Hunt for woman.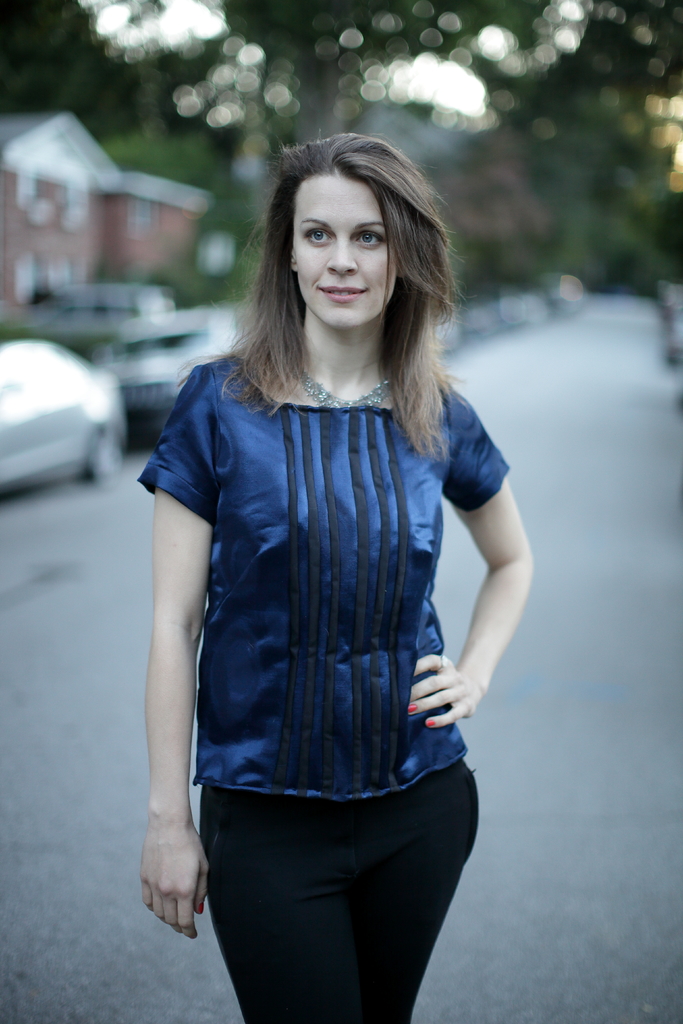
Hunted down at [left=124, top=129, right=539, bottom=987].
